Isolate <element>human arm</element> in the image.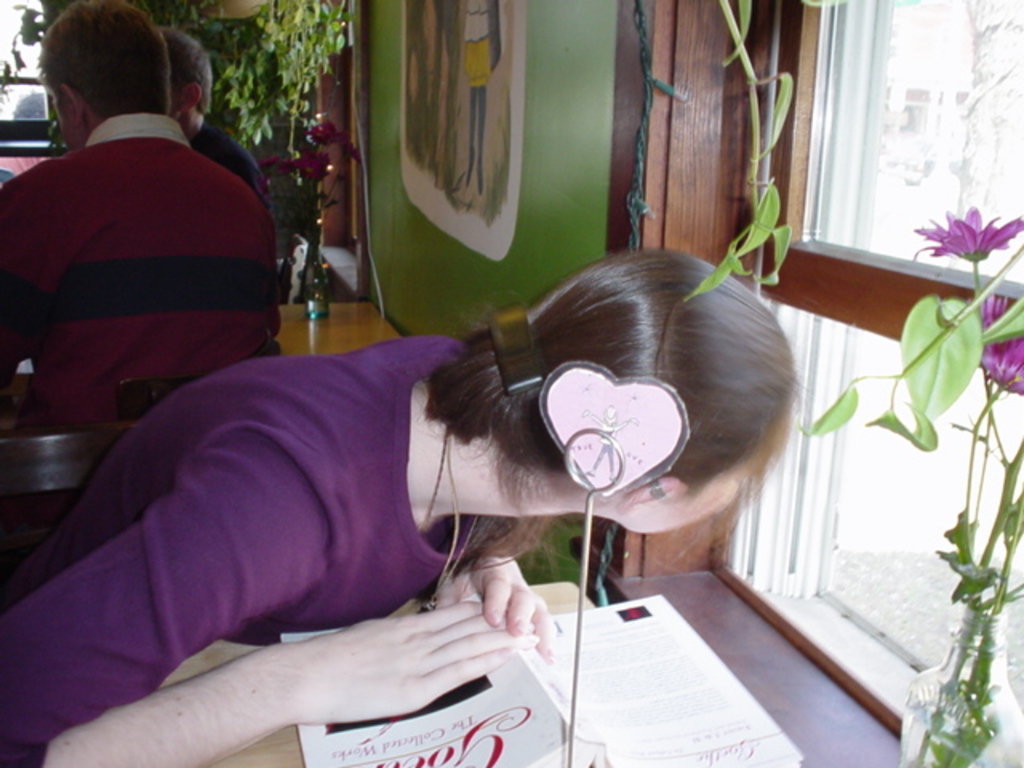
Isolated region: <bbox>222, 146, 267, 195</bbox>.
